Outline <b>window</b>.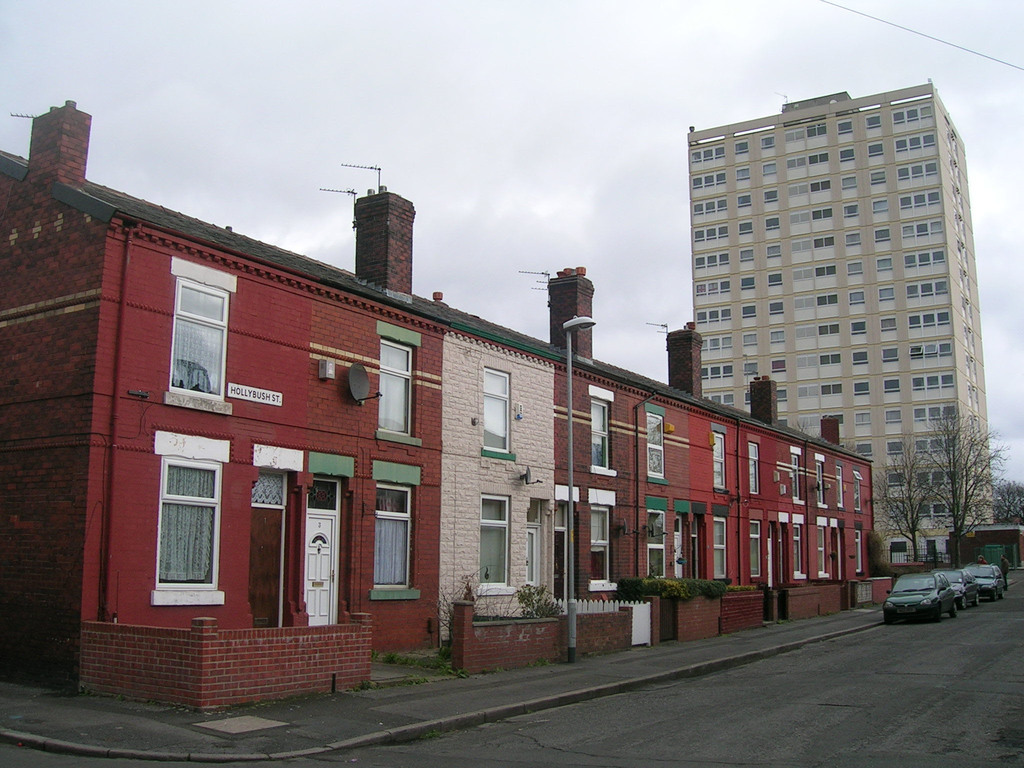
Outline: [x1=477, y1=491, x2=514, y2=595].
